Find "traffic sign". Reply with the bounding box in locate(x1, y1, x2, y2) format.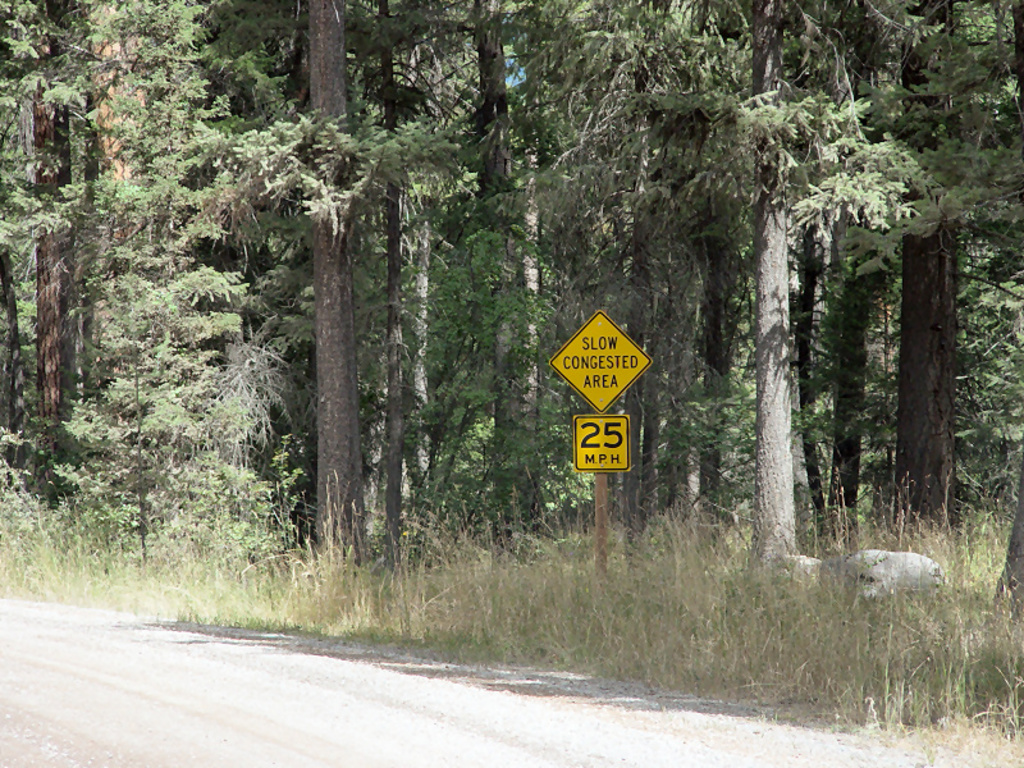
locate(547, 311, 654, 412).
